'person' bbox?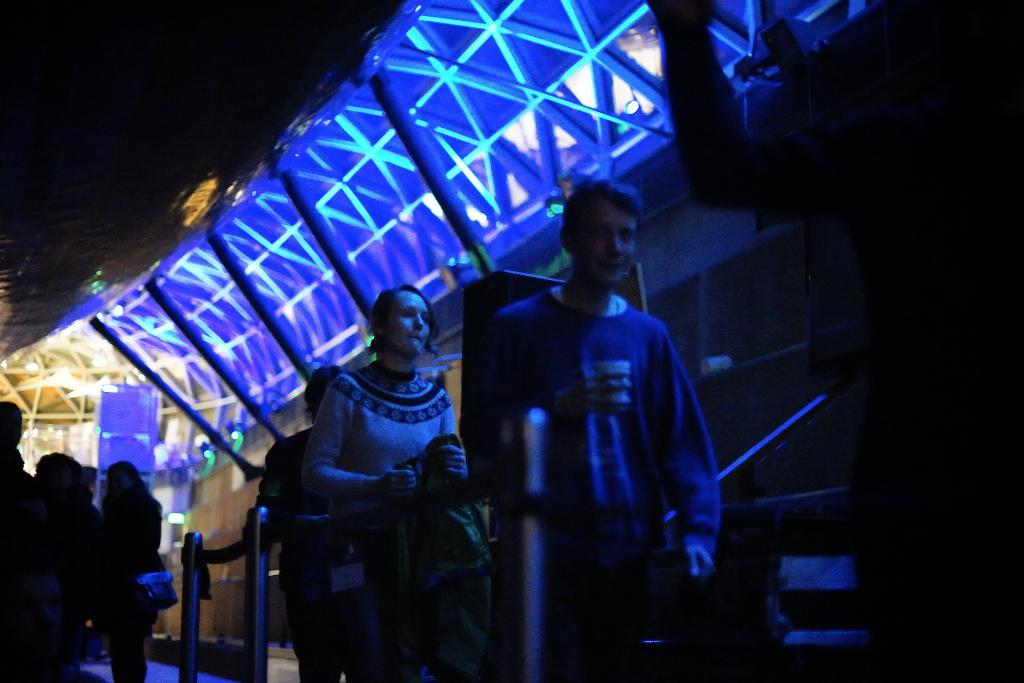
detection(300, 284, 476, 682)
